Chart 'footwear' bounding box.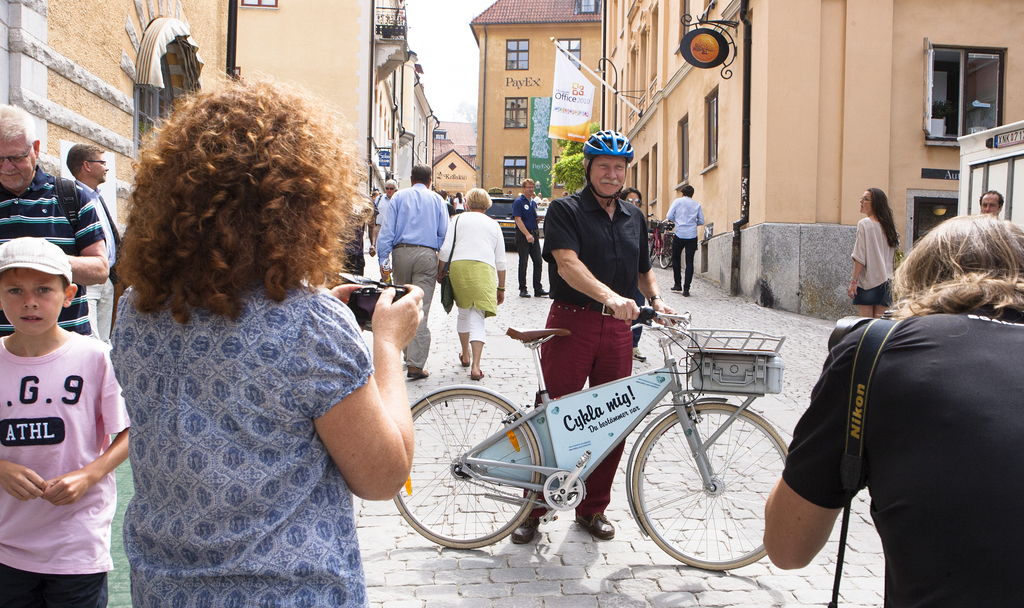
Charted: box(474, 369, 483, 378).
